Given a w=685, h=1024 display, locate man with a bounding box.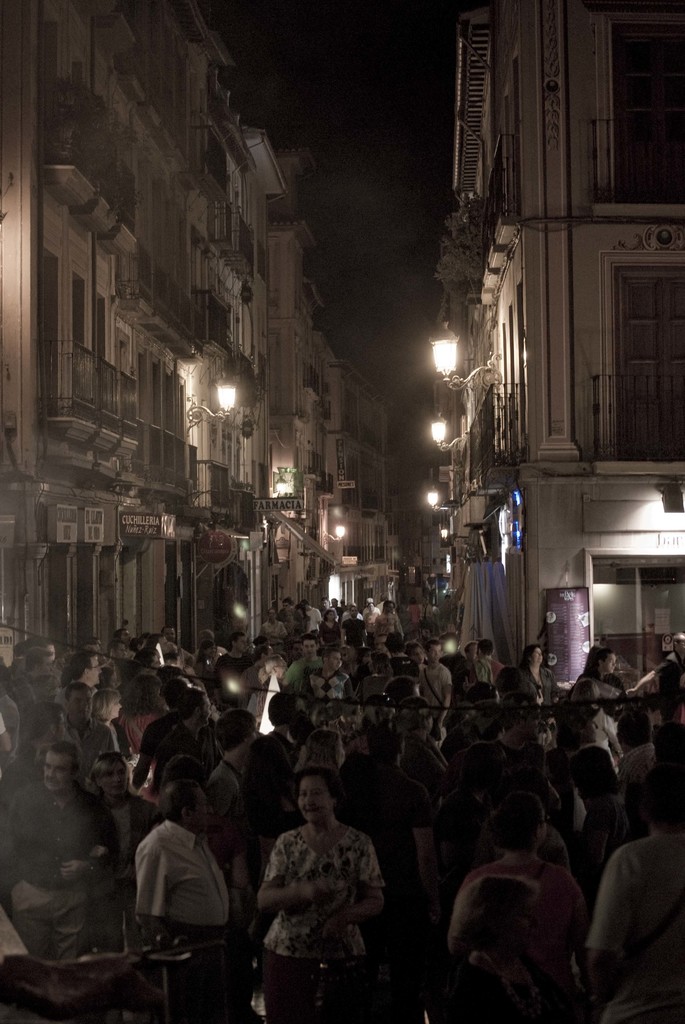
Located: <region>54, 684, 117, 750</region>.
